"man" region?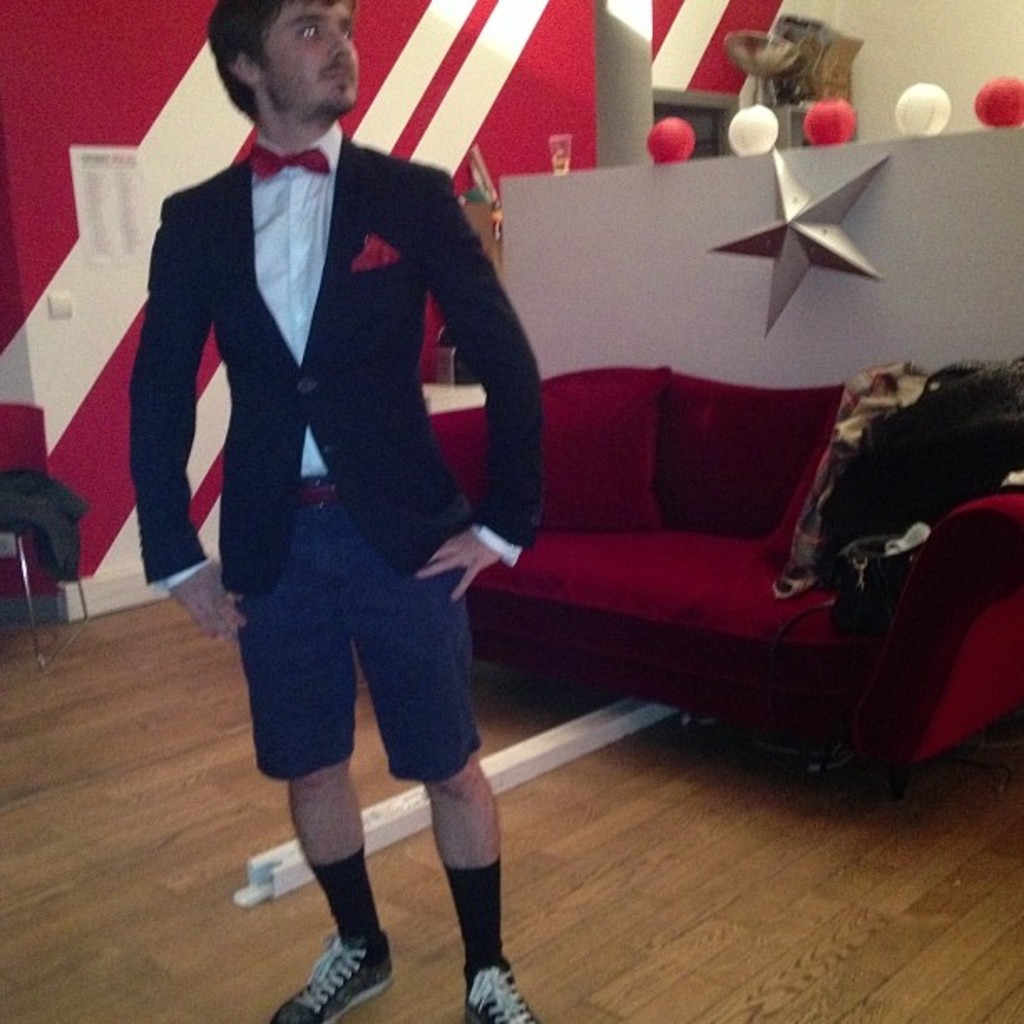
(129, 0, 566, 1001)
